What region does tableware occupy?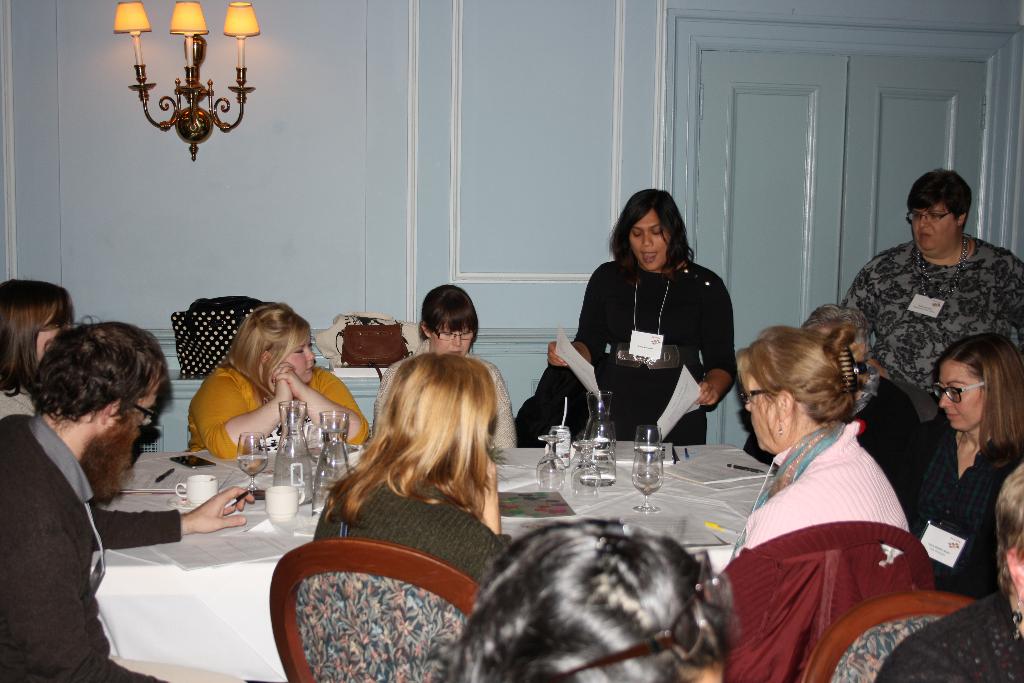
left=309, top=408, right=351, bottom=513.
